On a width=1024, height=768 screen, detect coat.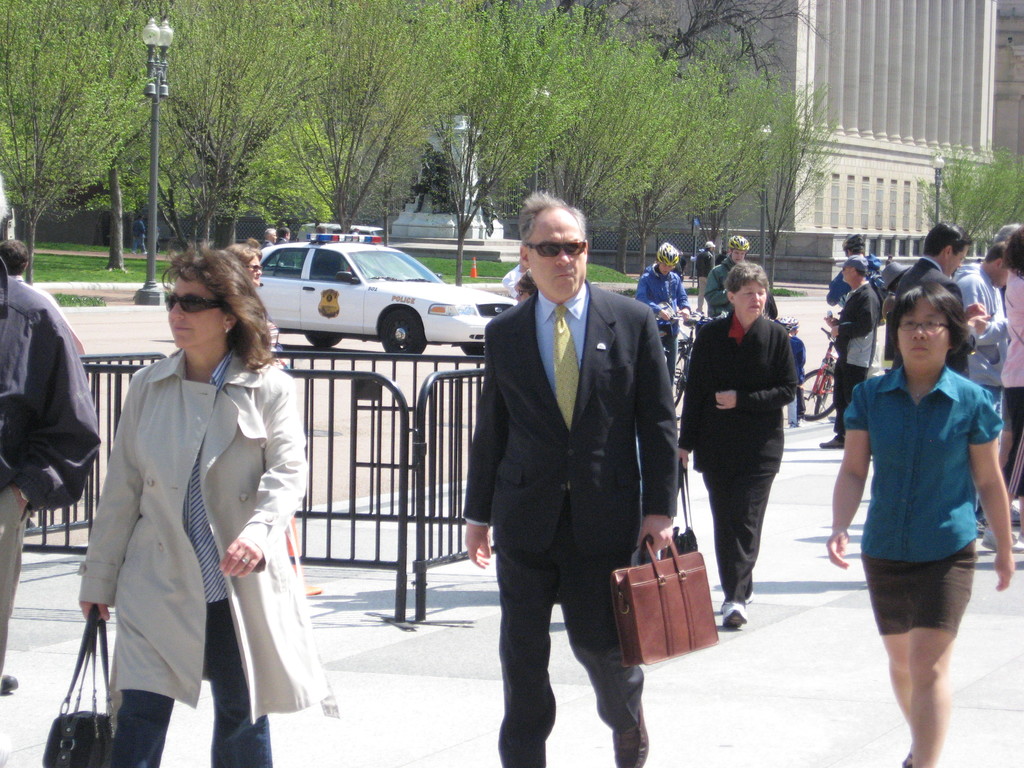
x1=83 y1=292 x2=275 y2=716.
